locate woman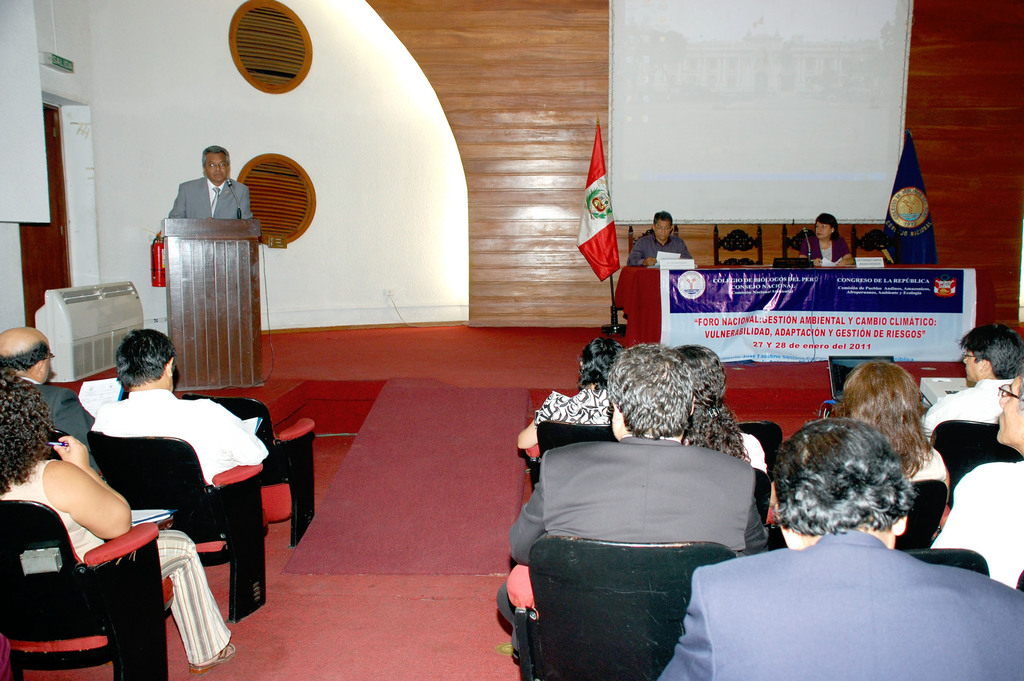
pyautogui.locateOnScreen(0, 369, 236, 671)
